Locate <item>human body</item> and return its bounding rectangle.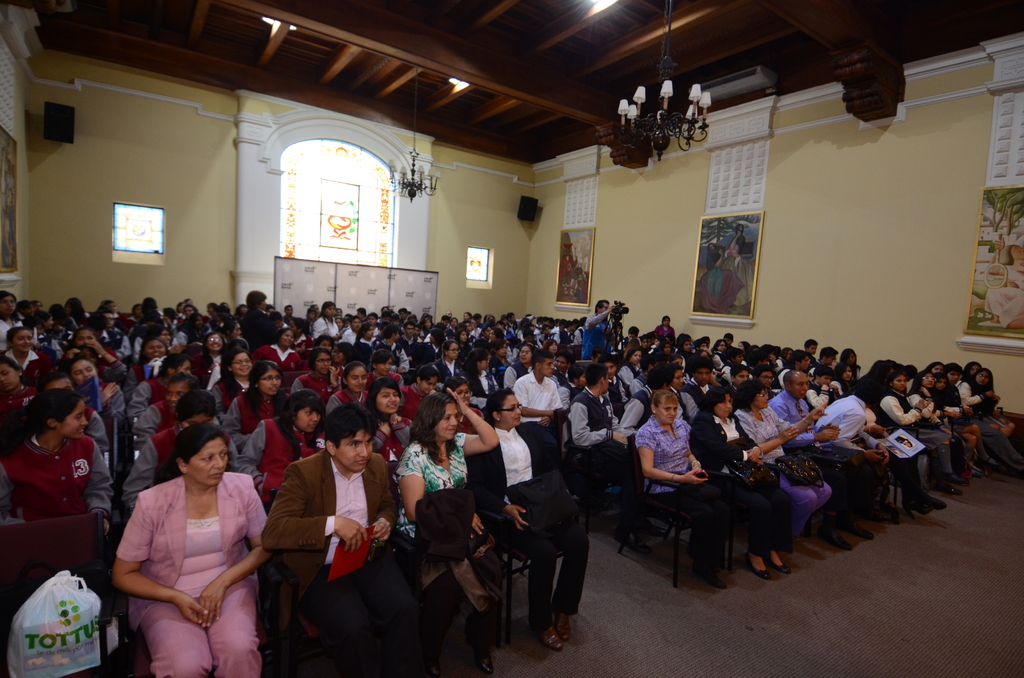
{"x1": 309, "y1": 300, "x2": 333, "y2": 345}.
